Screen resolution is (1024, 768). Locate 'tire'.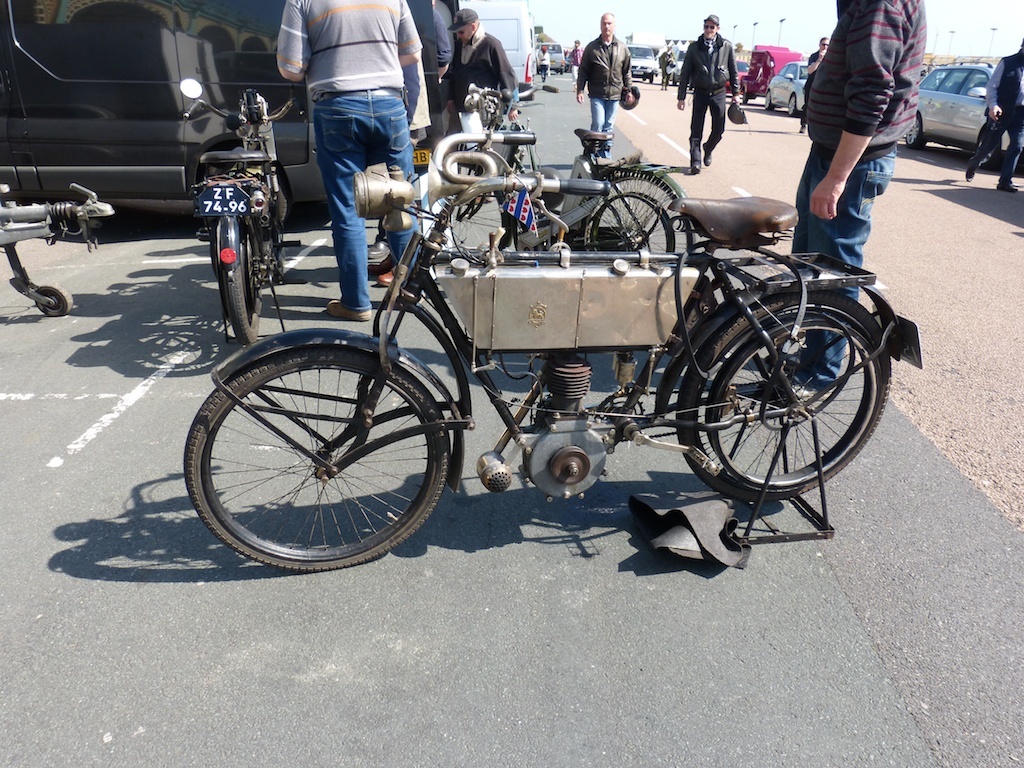
x1=788, y1=95, x2=797, y2=119.
